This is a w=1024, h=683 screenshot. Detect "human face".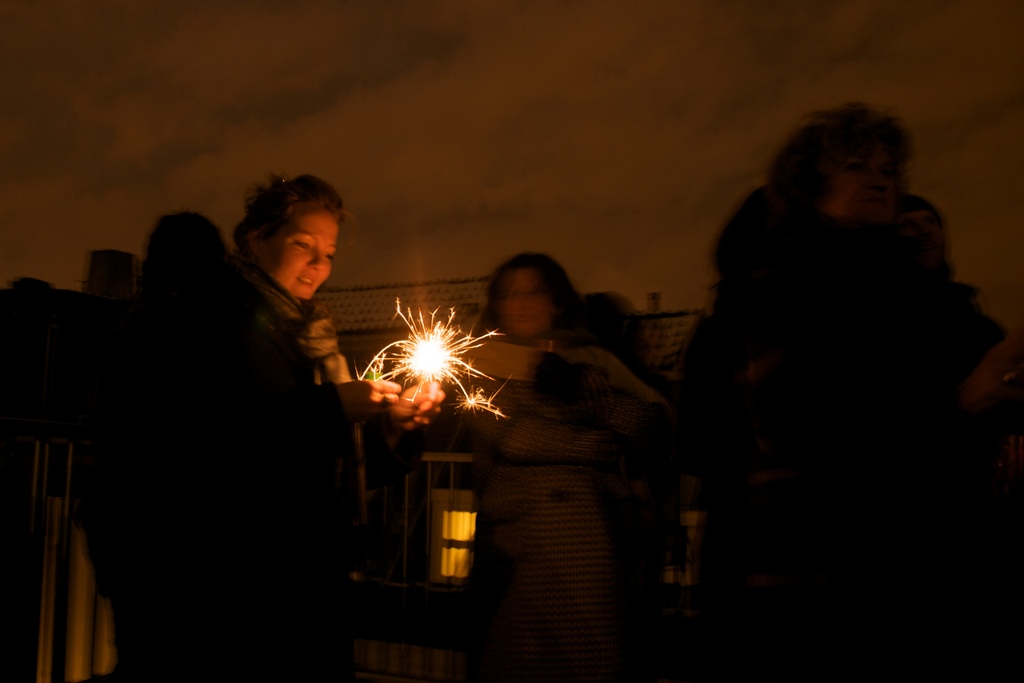
BBox(263, 213, 337, 297).
